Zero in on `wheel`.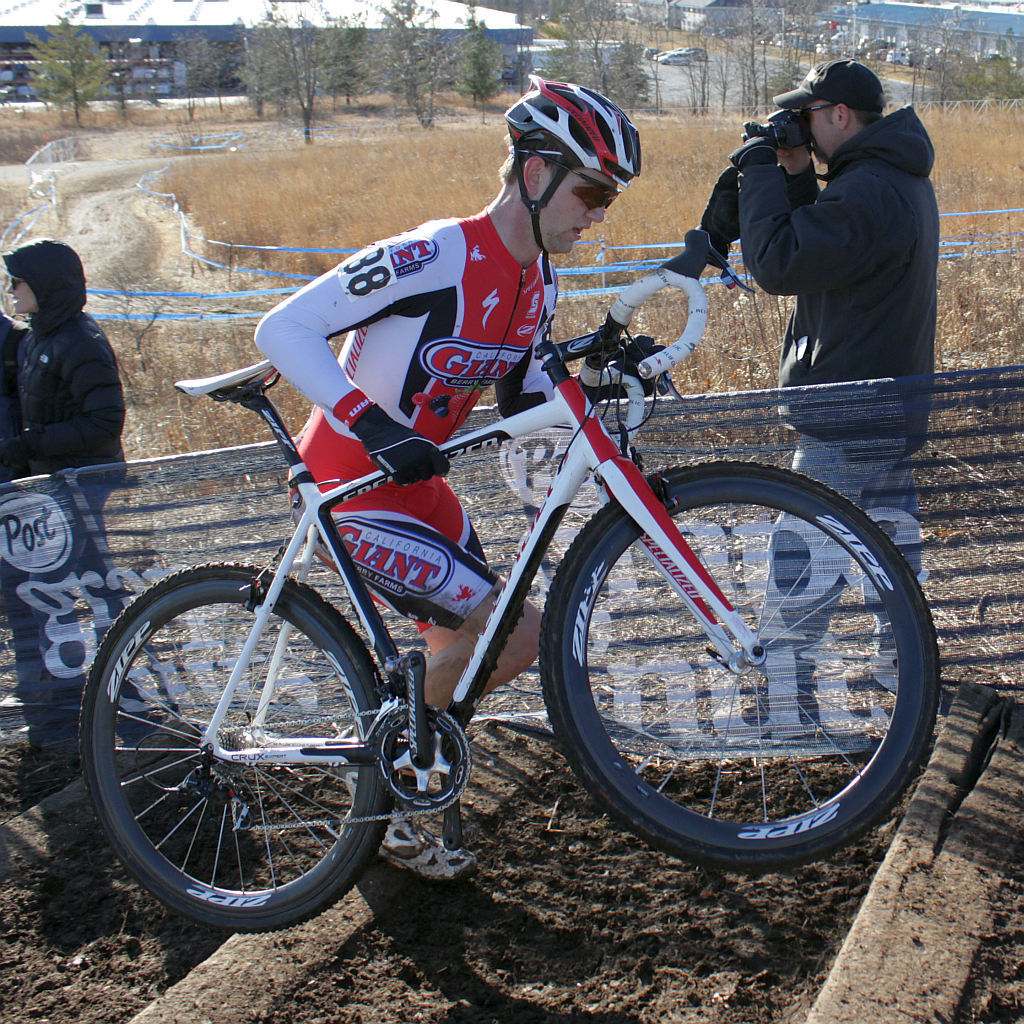
Zeroed in: <region>86, 561, 400, 937</region>.
